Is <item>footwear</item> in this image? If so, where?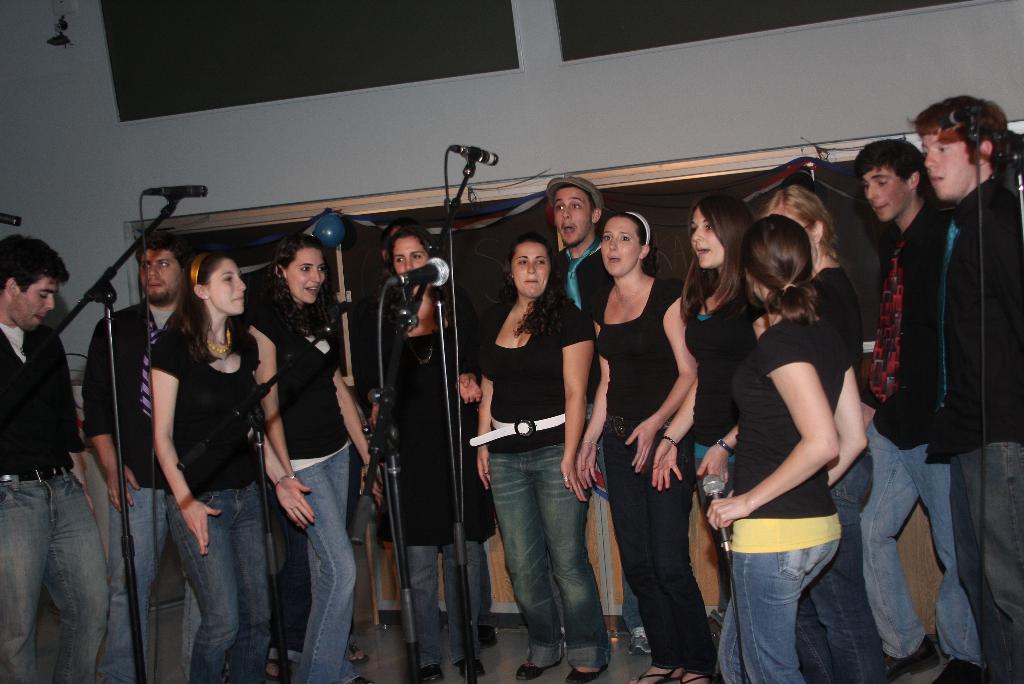
Yes, at Rect(630, 628, 648, 658).
